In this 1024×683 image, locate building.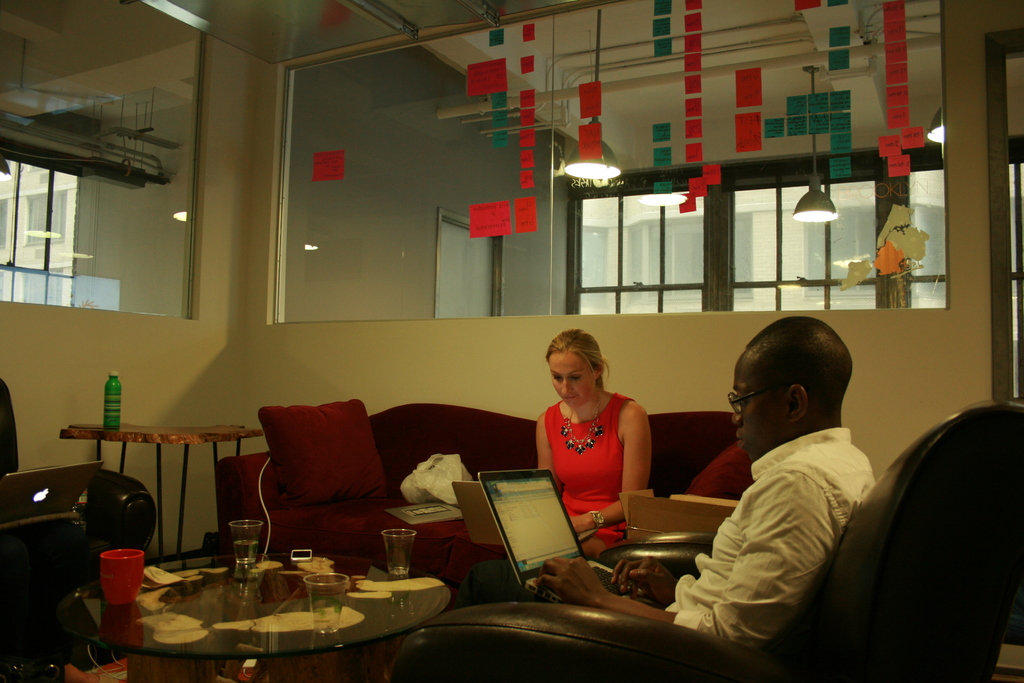
Bounding box: left=0, top=163, right=75, bottom=307.
